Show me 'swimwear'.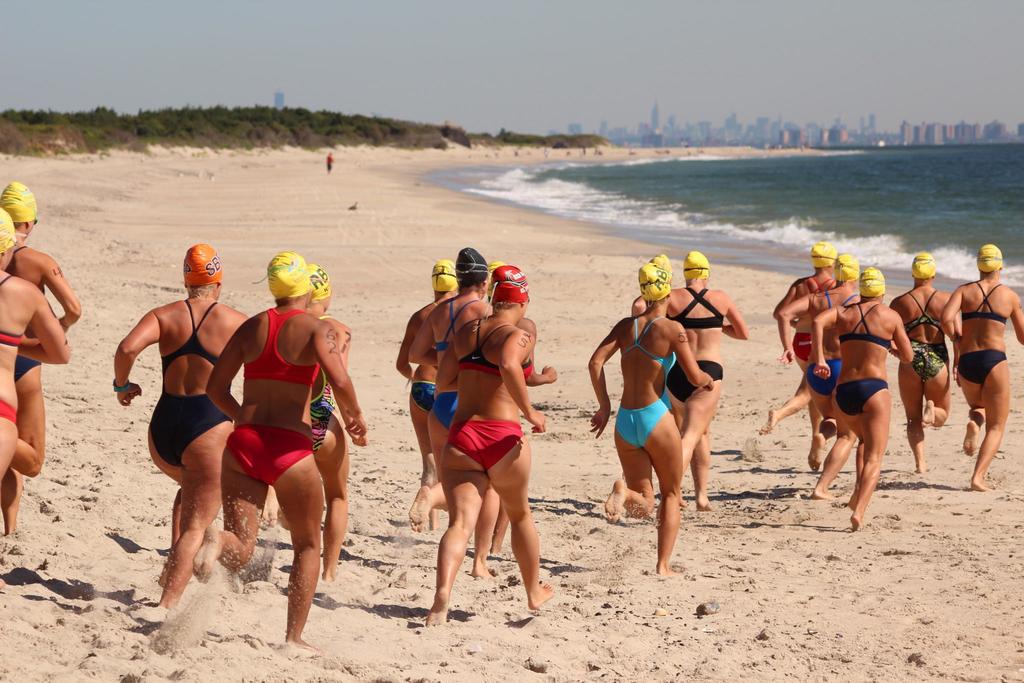
'swimwear' is here: rect(239, 303, 325, 392).
